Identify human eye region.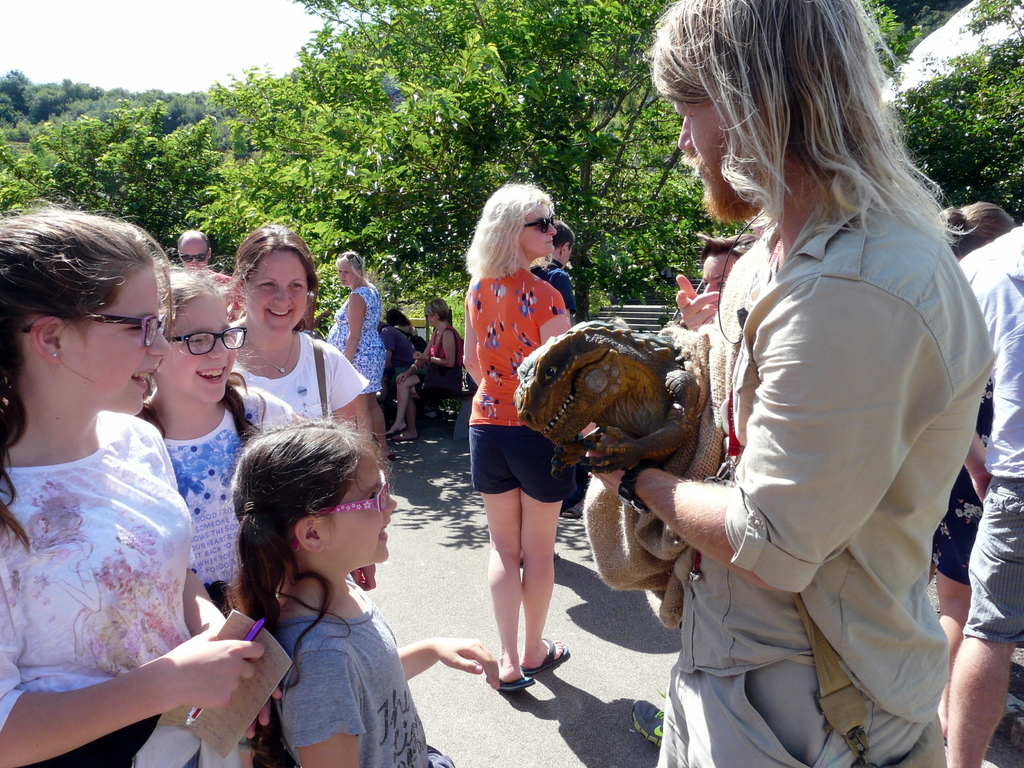
Region: <bbox>366, 489, 378, 501</bbox>.
